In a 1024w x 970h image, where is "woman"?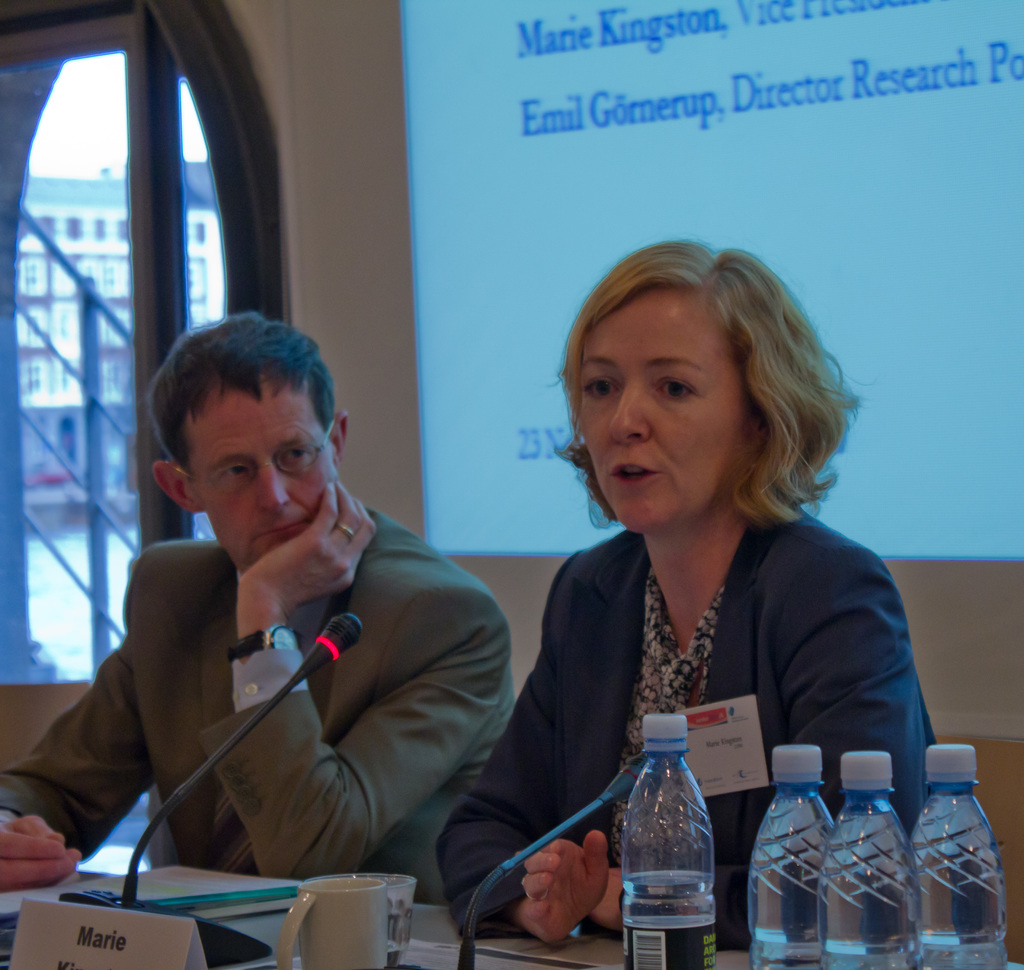
x1=474, y1=243, x2=942, y2=923.
